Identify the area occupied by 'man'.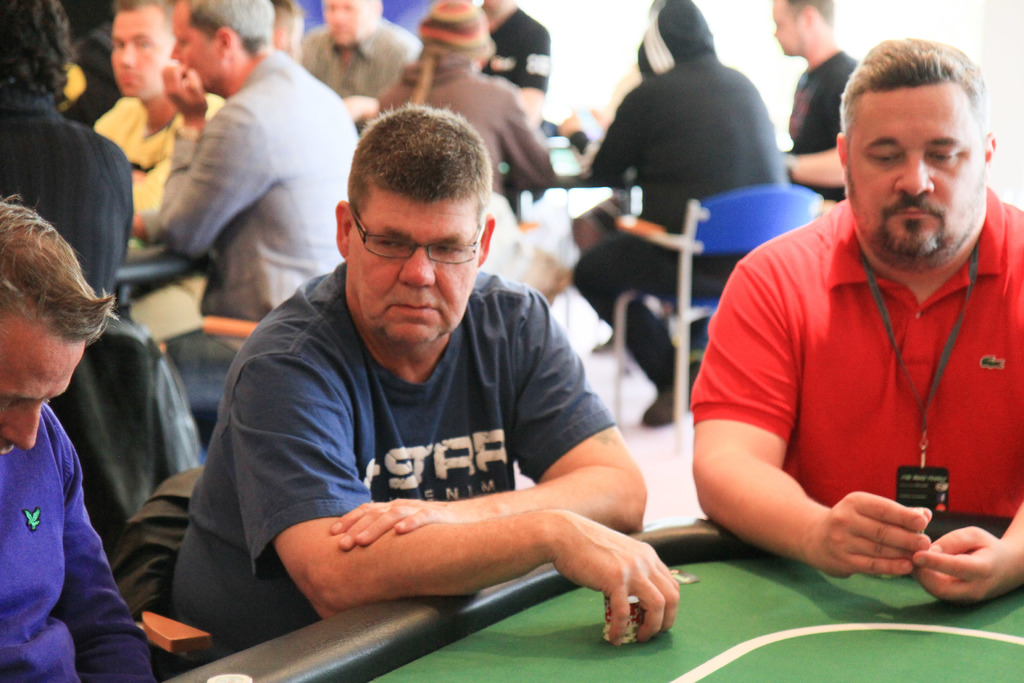
Area: (95, 0, 236, 239).
